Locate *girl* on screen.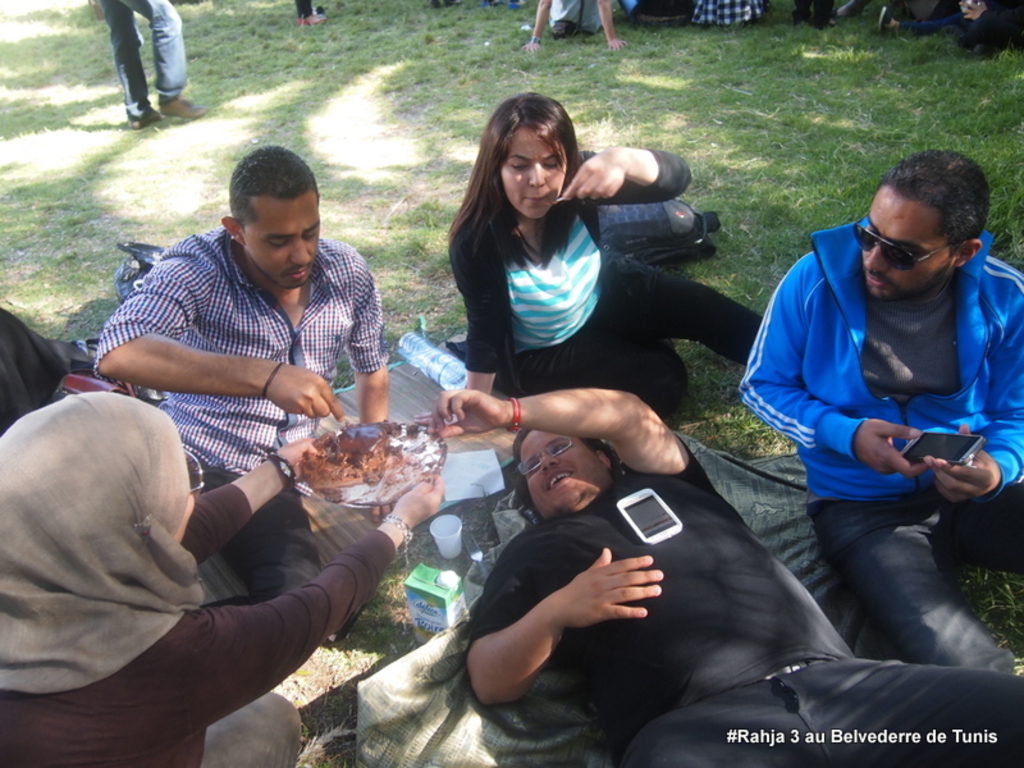
On screen at box(445, 86, 767, 419).
